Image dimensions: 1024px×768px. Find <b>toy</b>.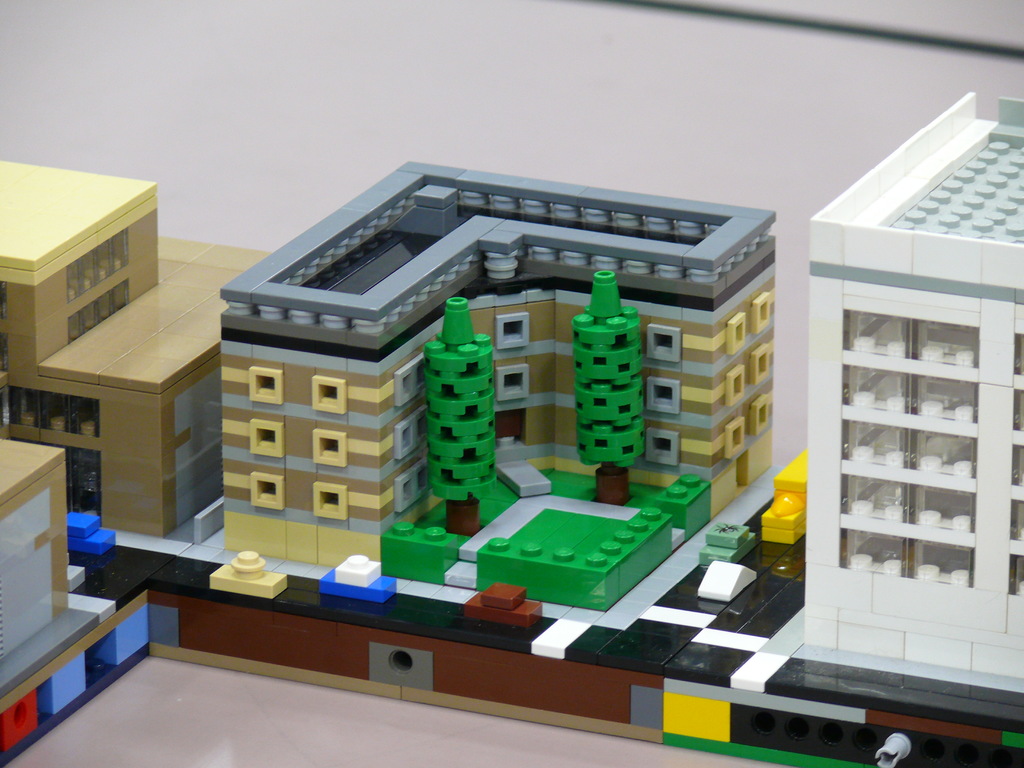
crop(797, 83, 1023, 700).
